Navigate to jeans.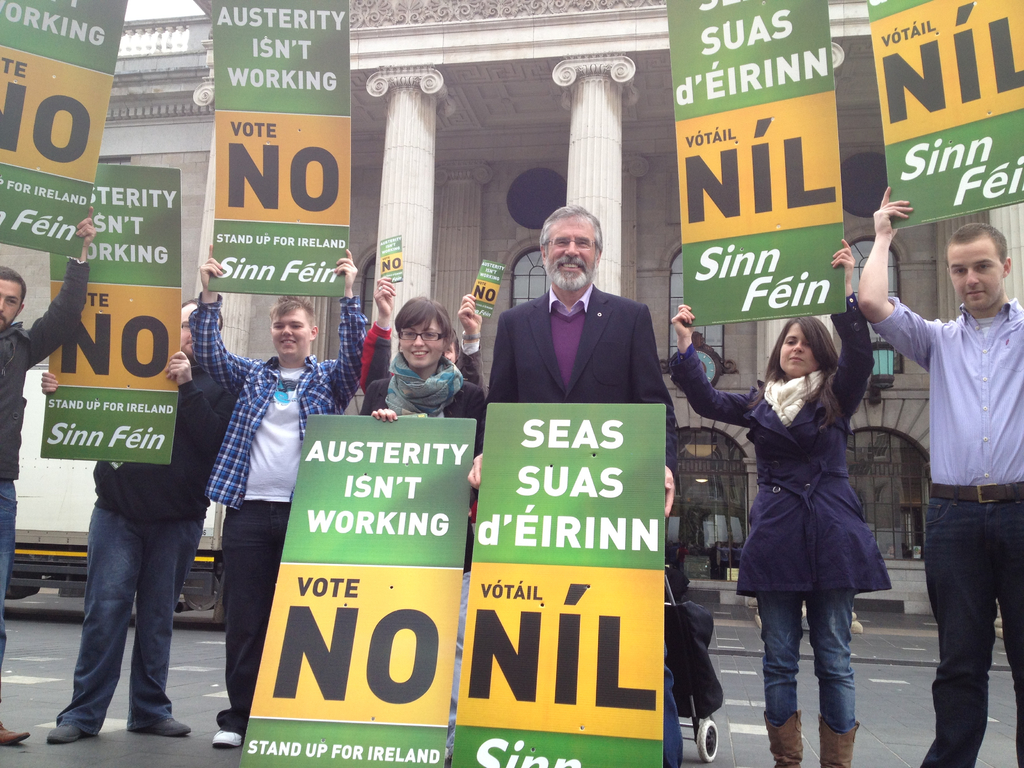
Navigation target: crop(217, 505, 285, 732).
